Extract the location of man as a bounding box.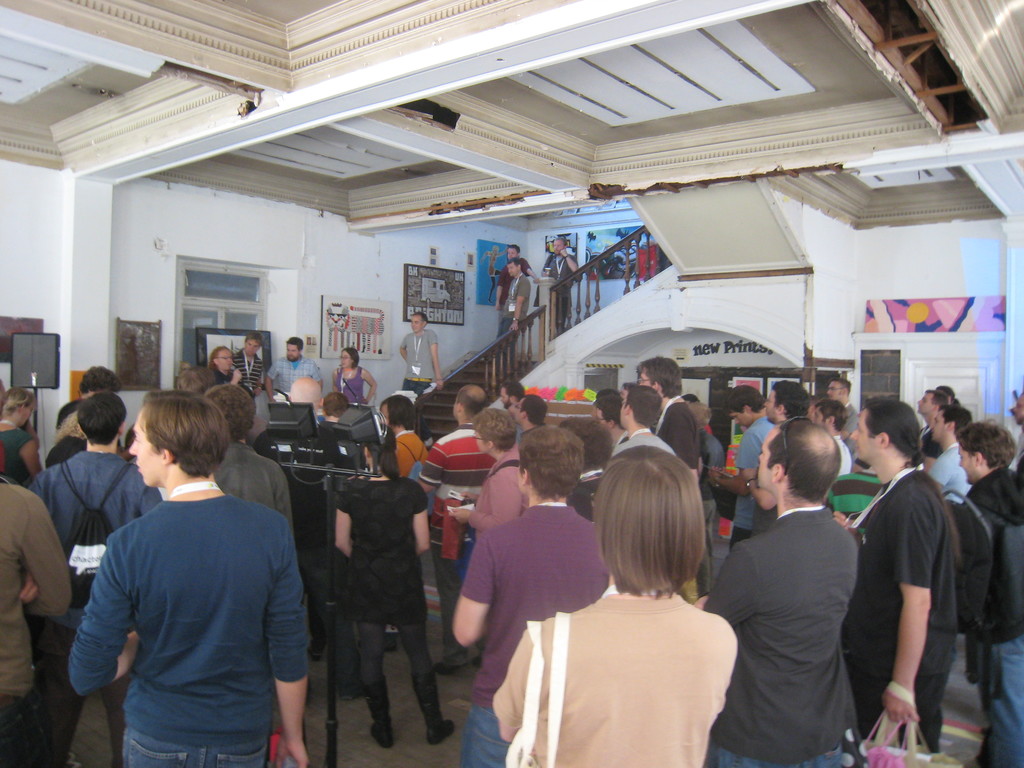
locate(842, 379, 968, 751).
